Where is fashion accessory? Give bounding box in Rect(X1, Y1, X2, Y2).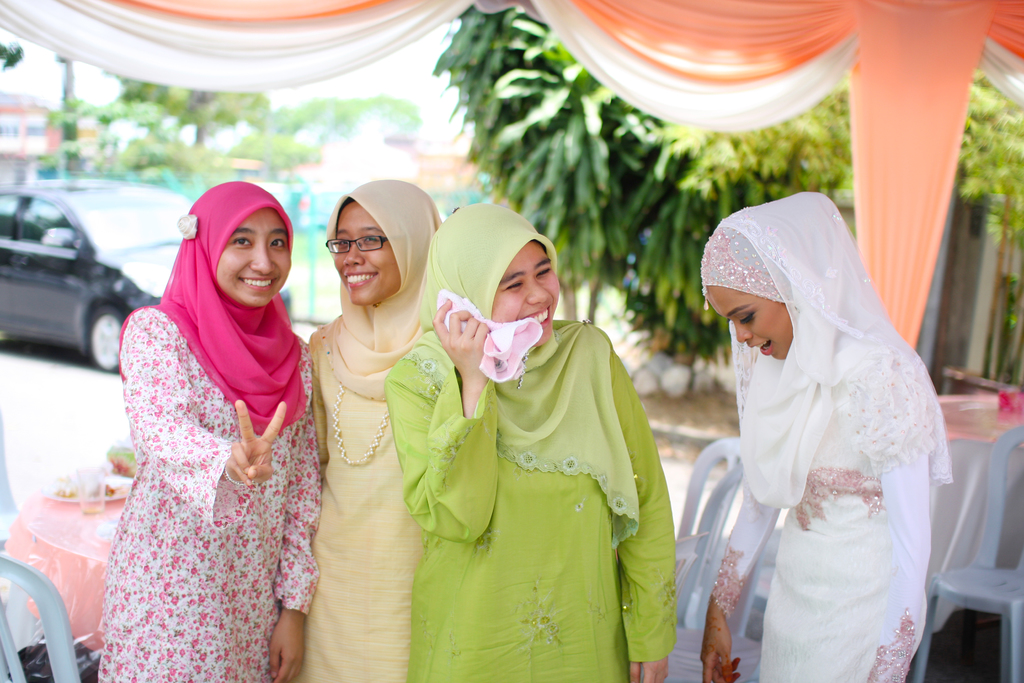
Rect(221, 467, 253, 488).
